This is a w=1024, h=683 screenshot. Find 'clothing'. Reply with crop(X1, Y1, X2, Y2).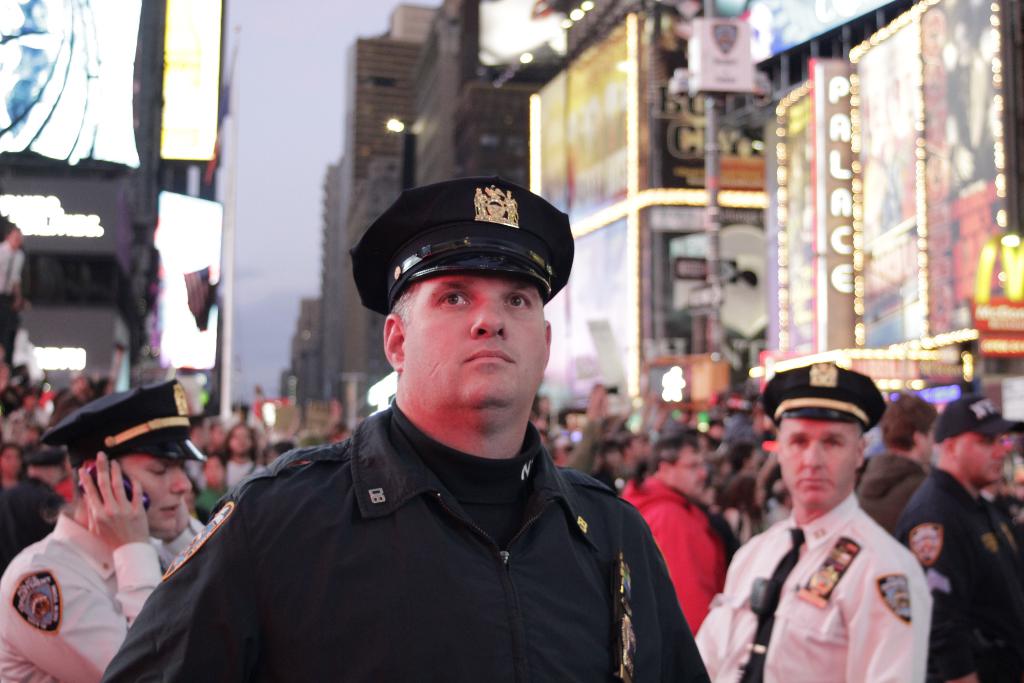
crop(862, 445, 925, 534).
